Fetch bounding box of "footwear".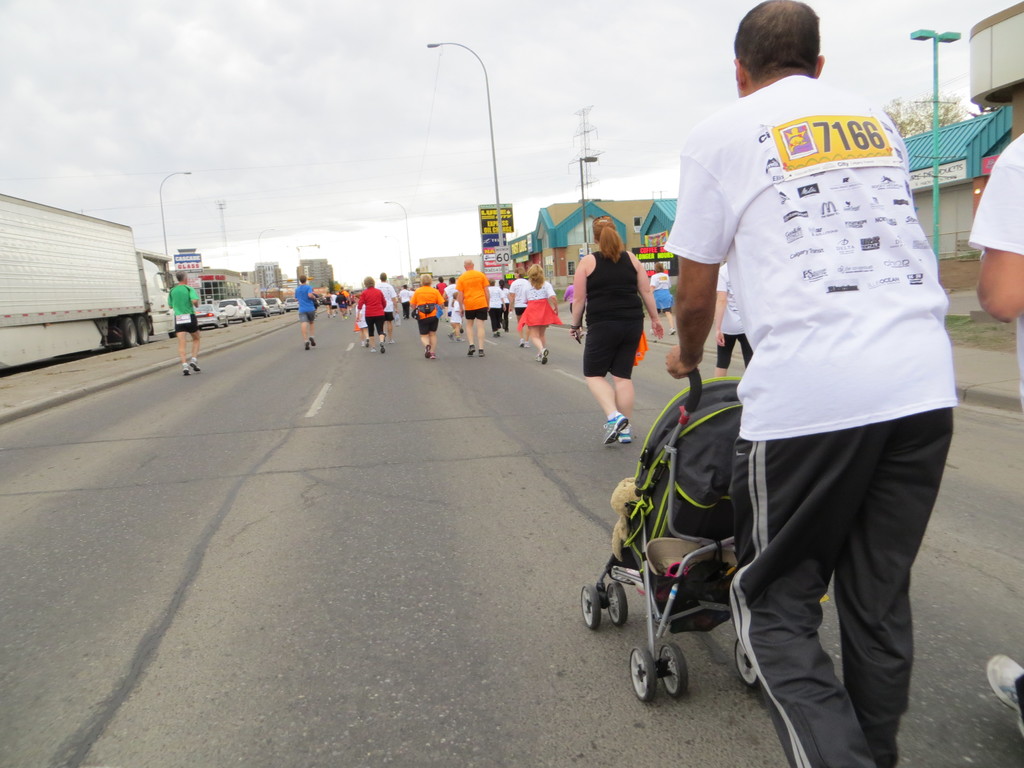
Bbox: x1=535 y1=352 x2=545 y2=360.
